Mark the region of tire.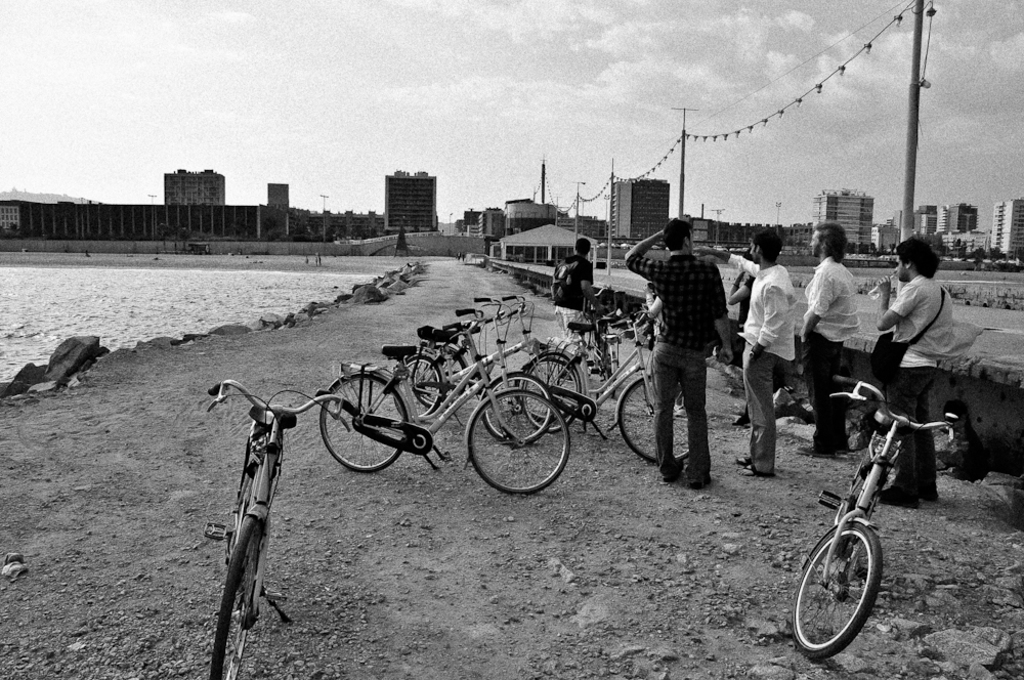
Region: crop(812, 493, 897, 652).
